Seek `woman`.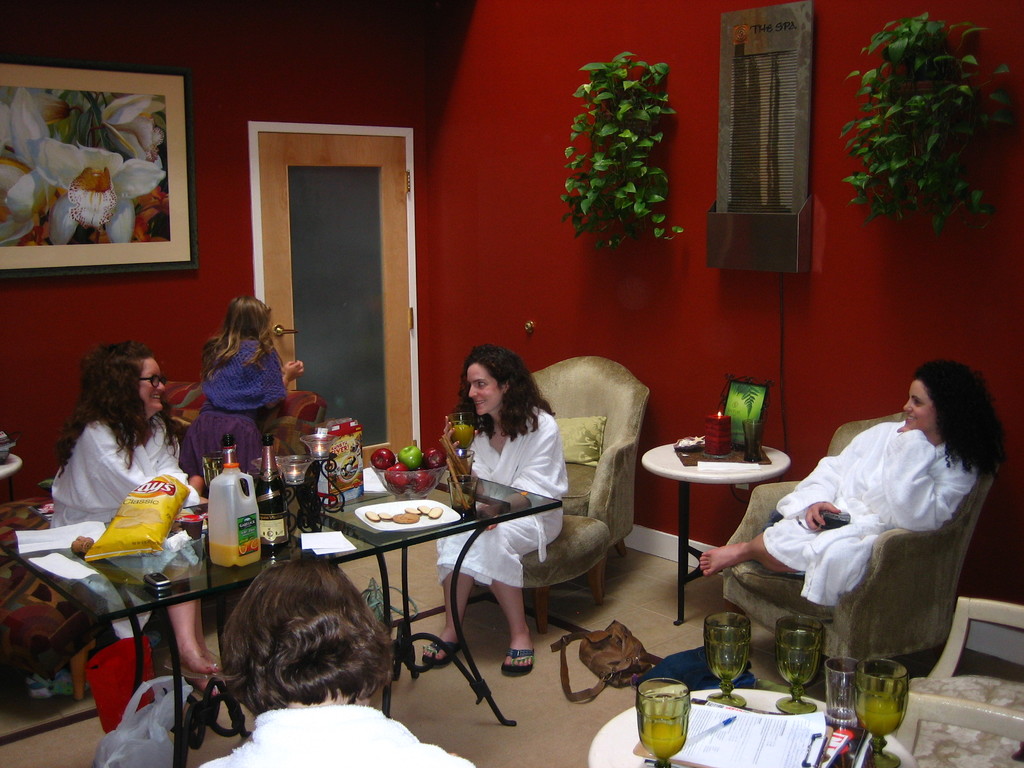
[x1=701, y1=367, x2=1001, y2=610].
